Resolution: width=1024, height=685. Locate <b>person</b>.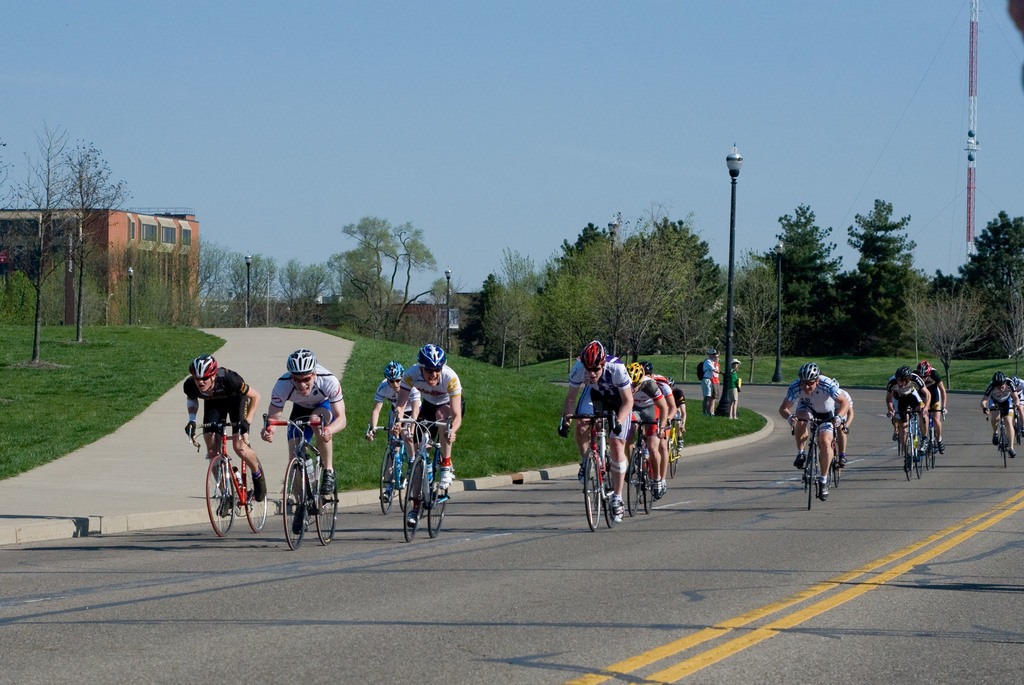
l=369, t=353, r=424, b=471.
